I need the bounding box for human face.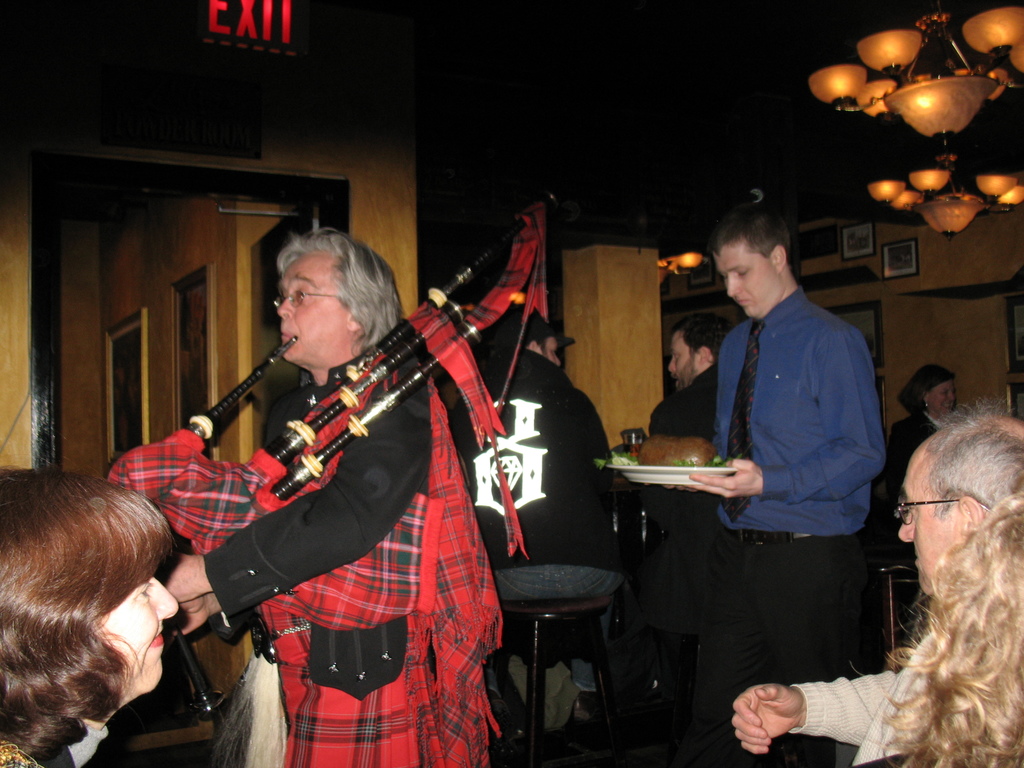
Here it is: 670 336 697 386.
